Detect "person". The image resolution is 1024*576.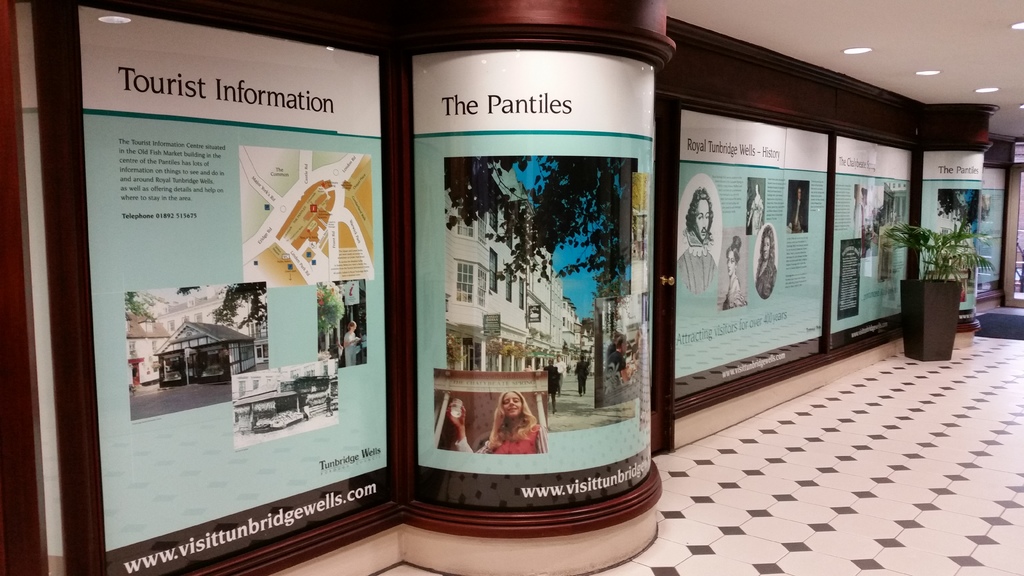
(x1=541, y1=360, x2=561, y2=414).
